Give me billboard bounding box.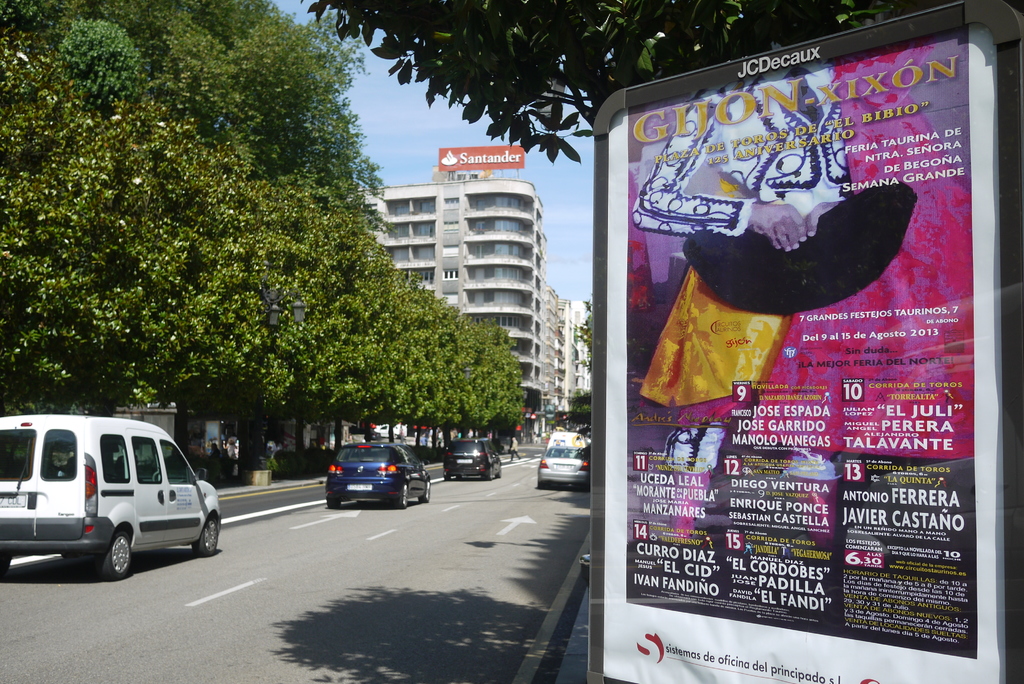
<region>567, 0, 1016, 683</region>.
